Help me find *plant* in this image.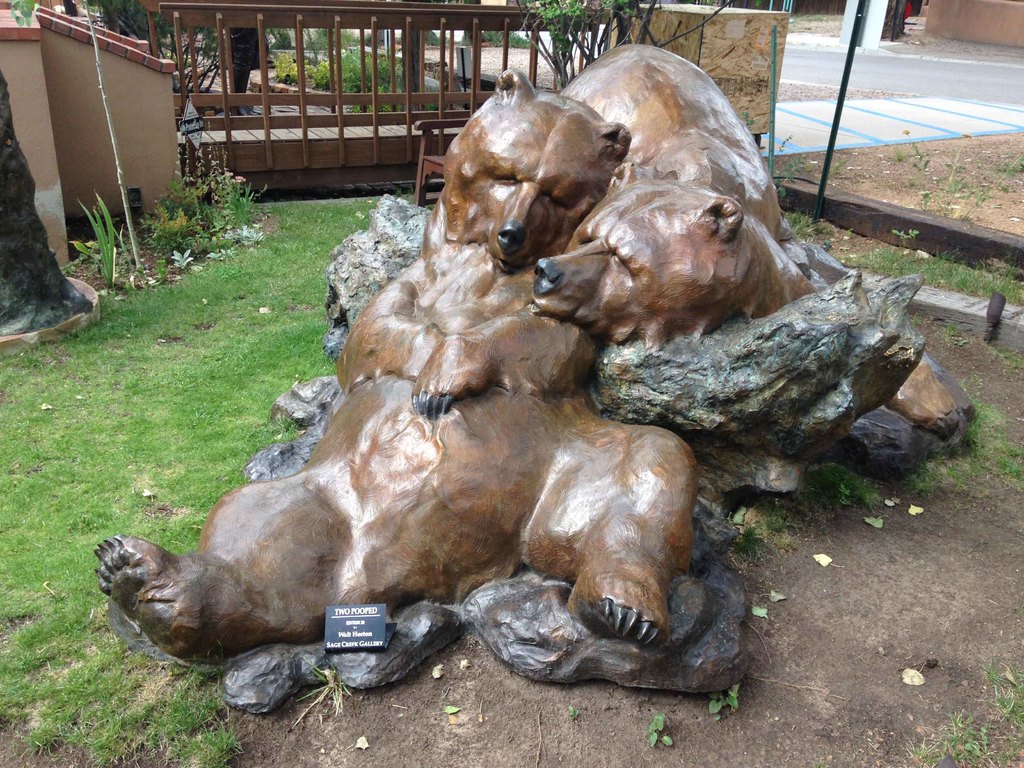
Found it: (773, 134, 797, 184).
